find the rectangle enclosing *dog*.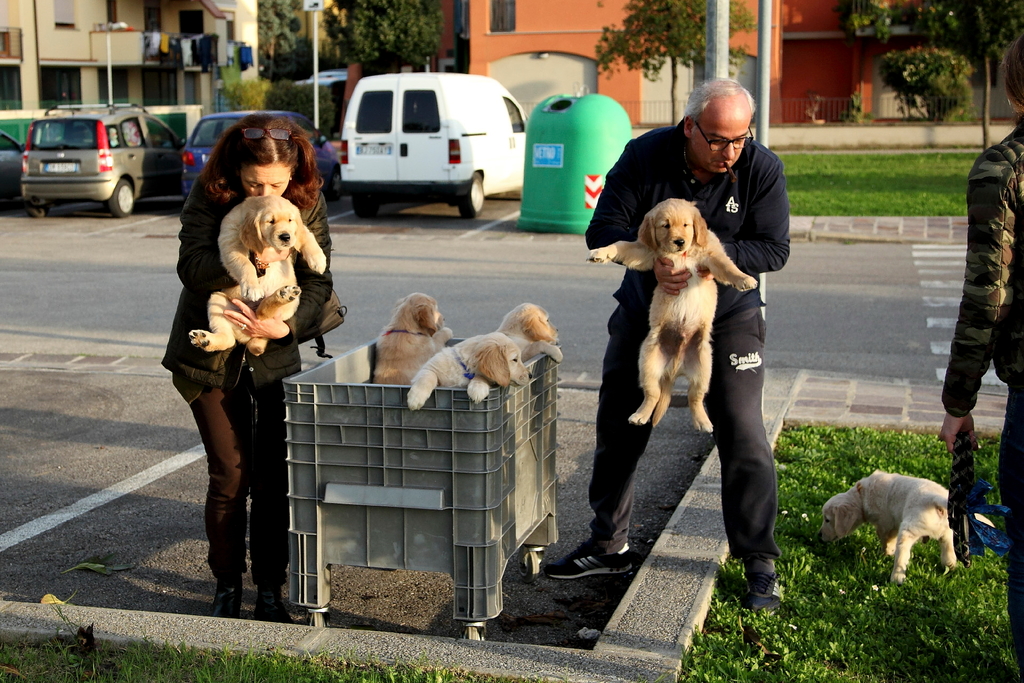
370, 286, 456, 386.
